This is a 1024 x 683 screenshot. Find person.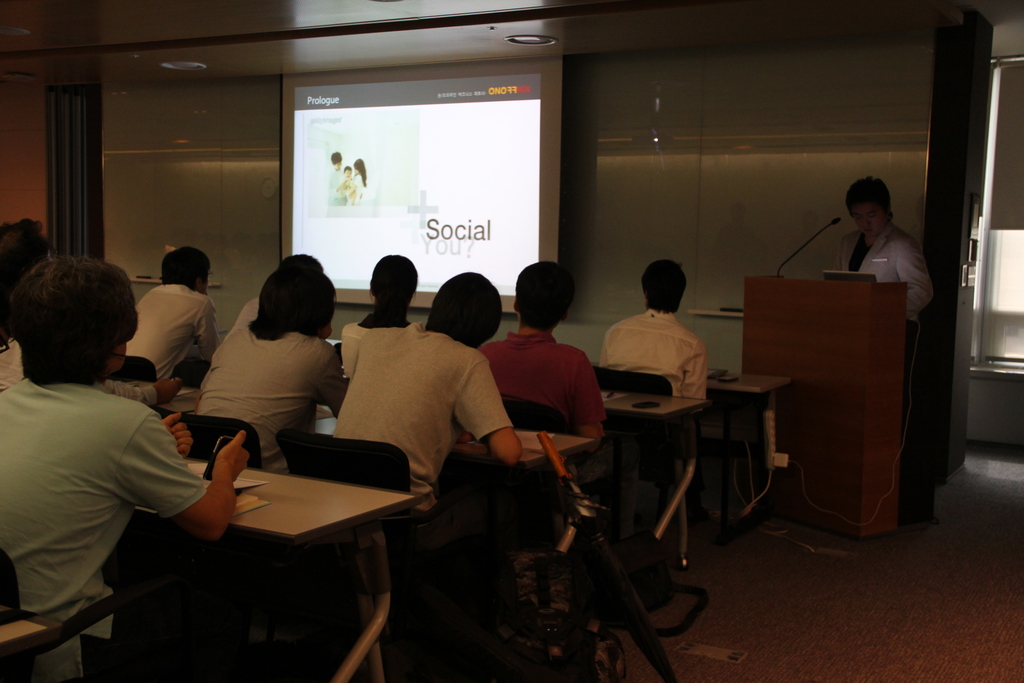
Bounding box: 330 267 532 660.
